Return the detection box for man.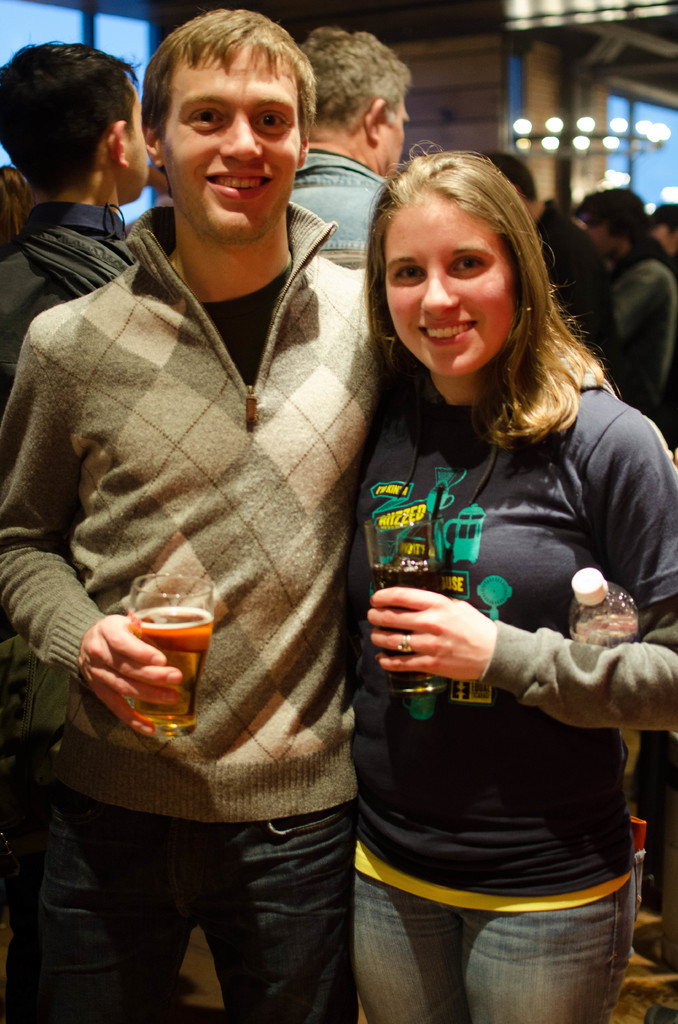
region(650, 204, 677, 259).
